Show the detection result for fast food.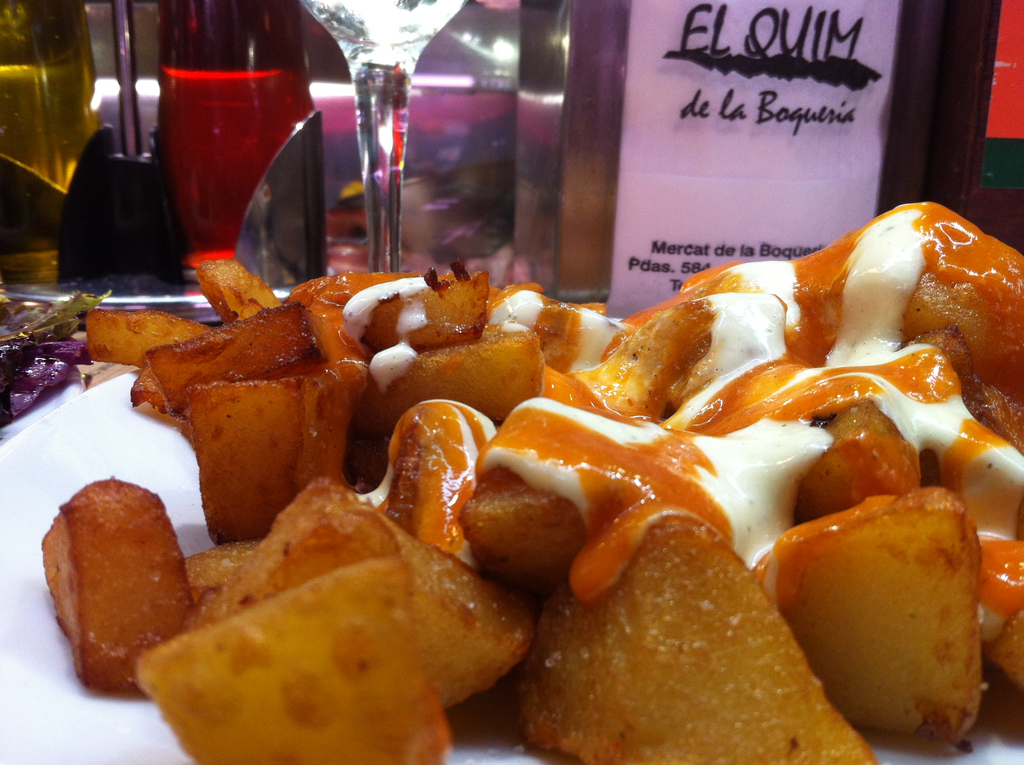
[45,188,1023,760].
